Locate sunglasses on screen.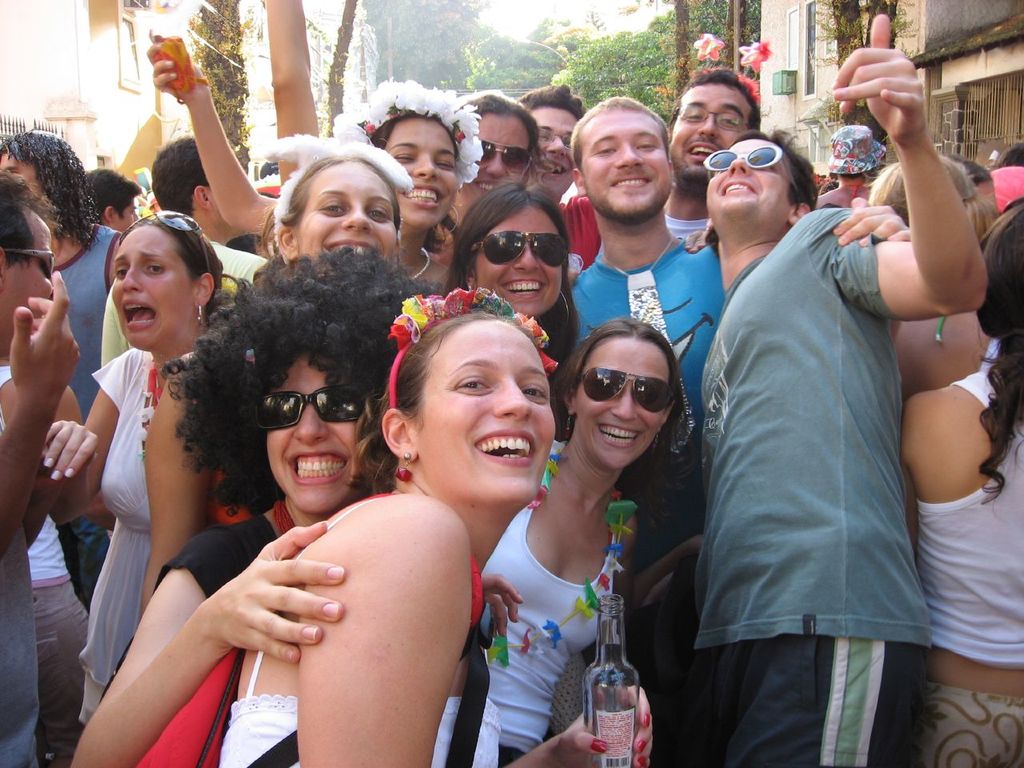
On screen at [5,250,55,278].
